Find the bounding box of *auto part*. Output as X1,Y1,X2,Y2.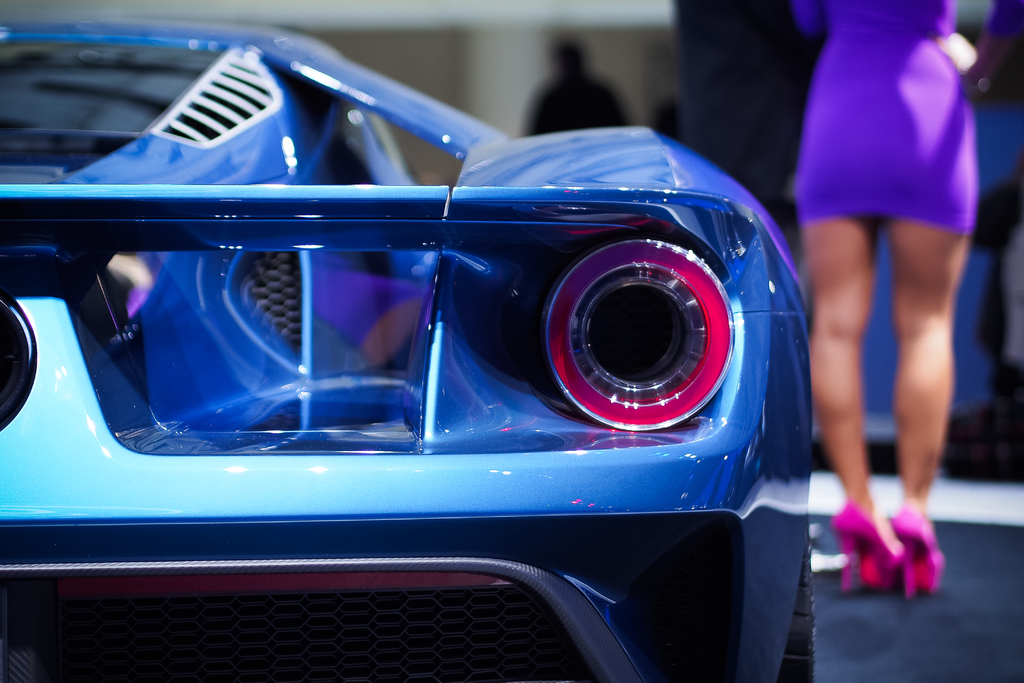
0,17,811,682.
